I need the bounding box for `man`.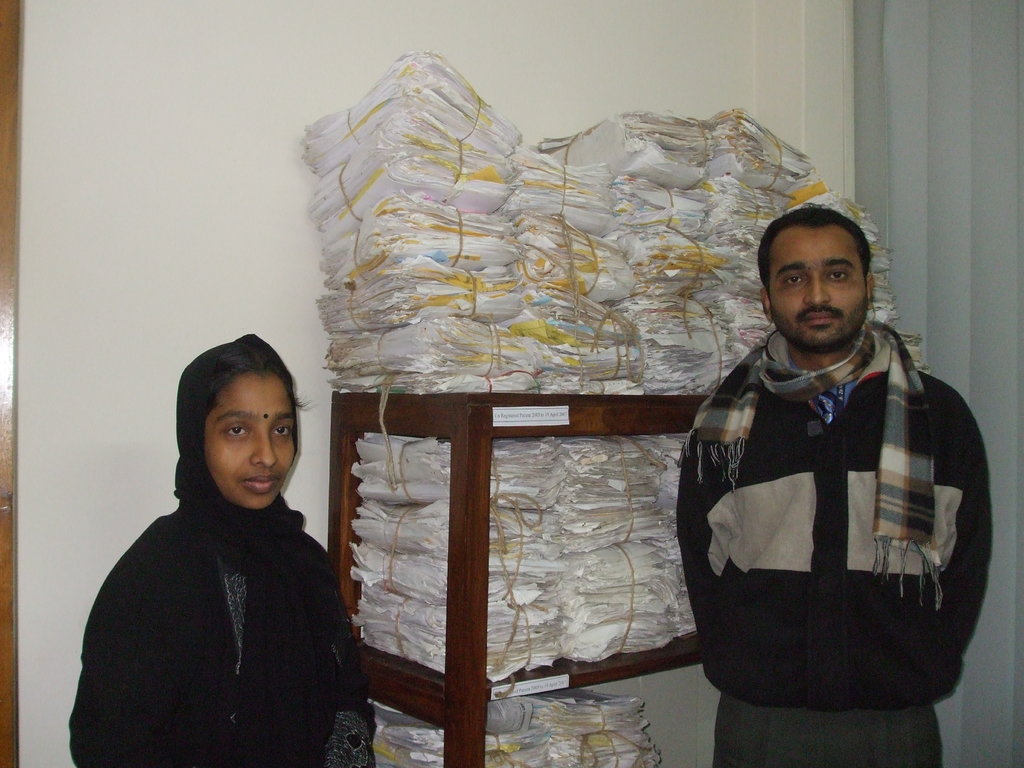
Here it is: (660,181,986,744).
